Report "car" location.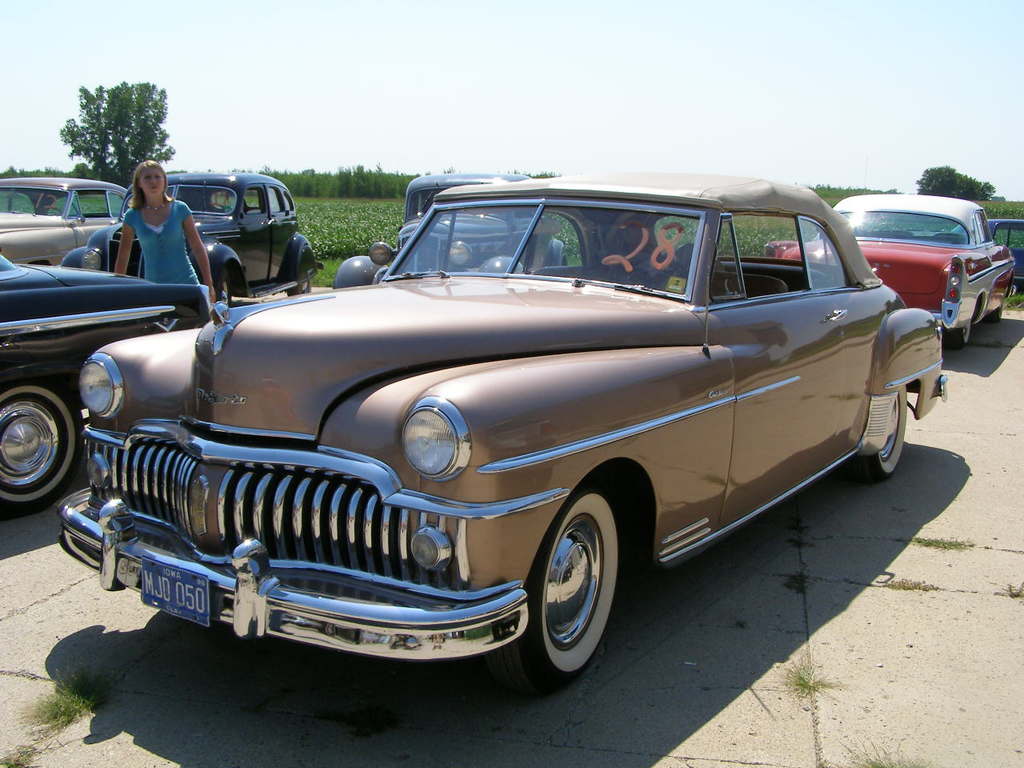
Report: [49,175,958,703].
